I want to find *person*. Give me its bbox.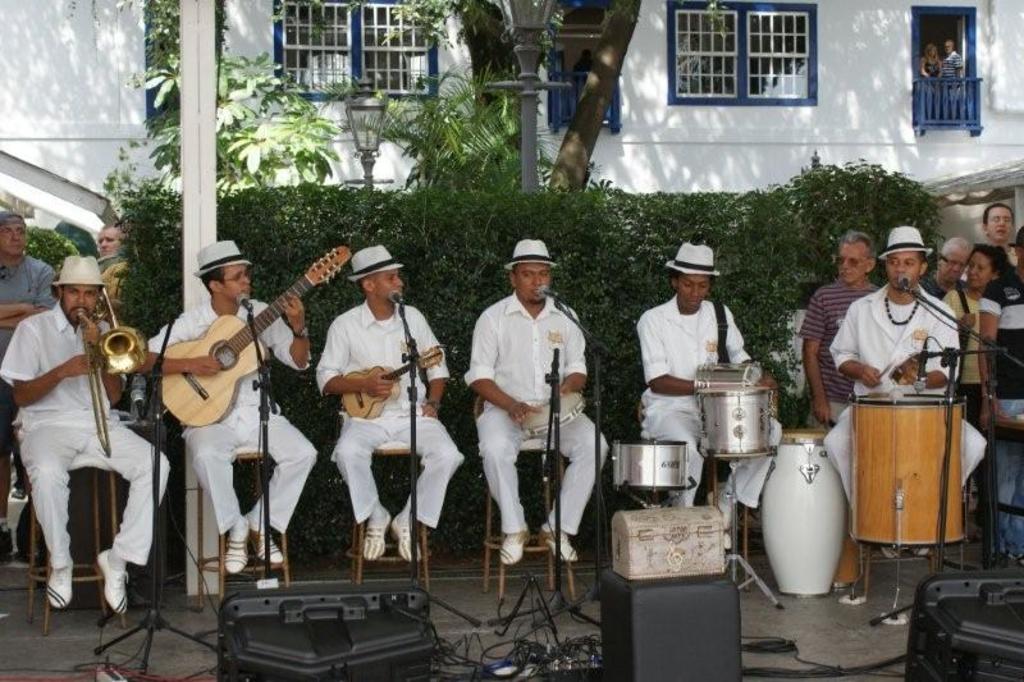
143, 239, 312, 572.
